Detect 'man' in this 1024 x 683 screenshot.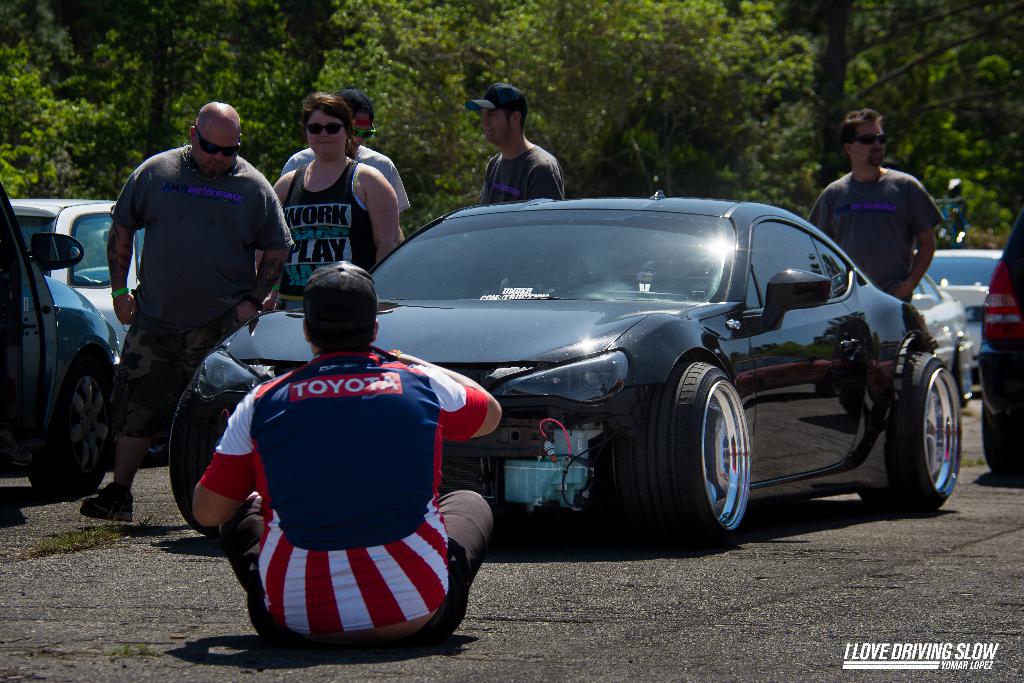
Detection: (74, 101, 296, 522).
